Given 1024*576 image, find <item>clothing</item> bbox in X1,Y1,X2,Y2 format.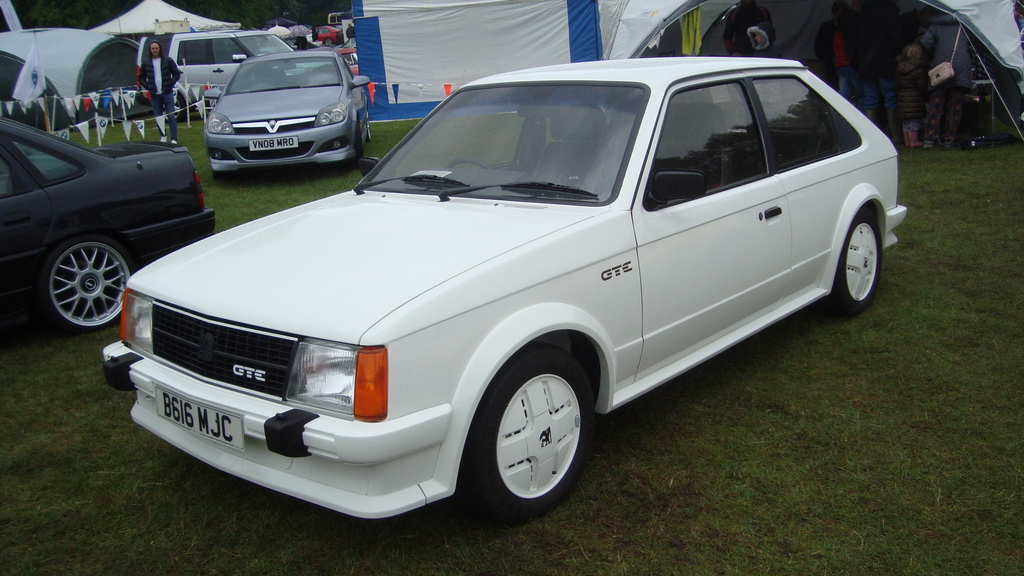
891,61,923,134.
